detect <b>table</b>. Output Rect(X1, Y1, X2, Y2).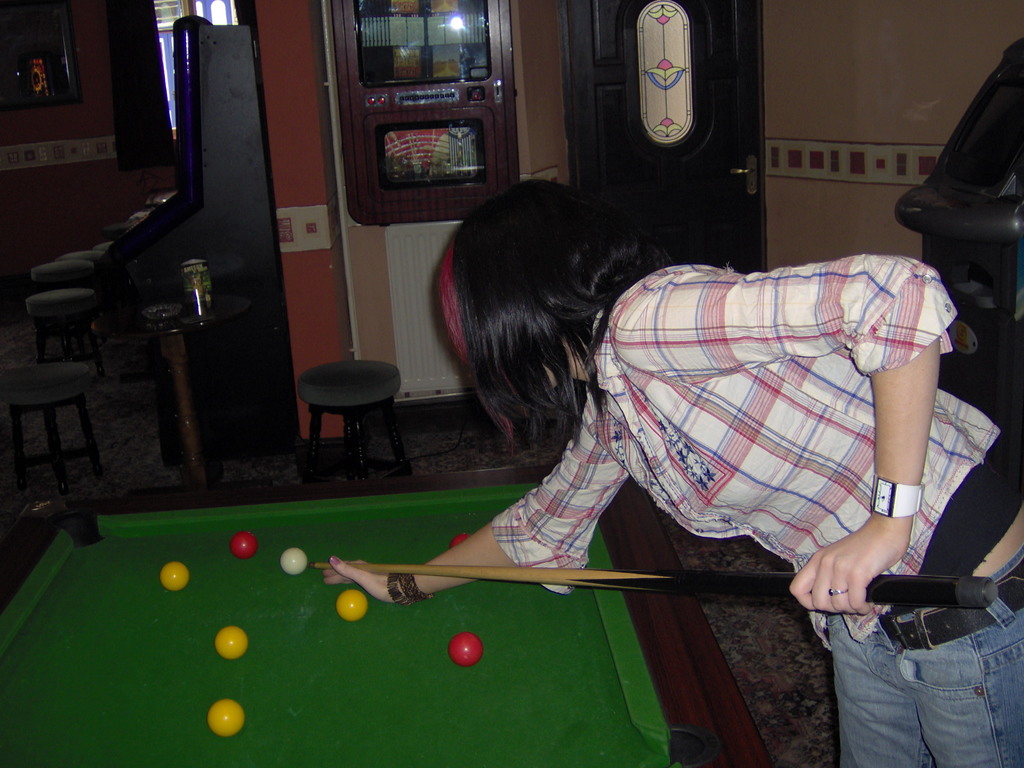
Rect(294, 360, 413, 484).
